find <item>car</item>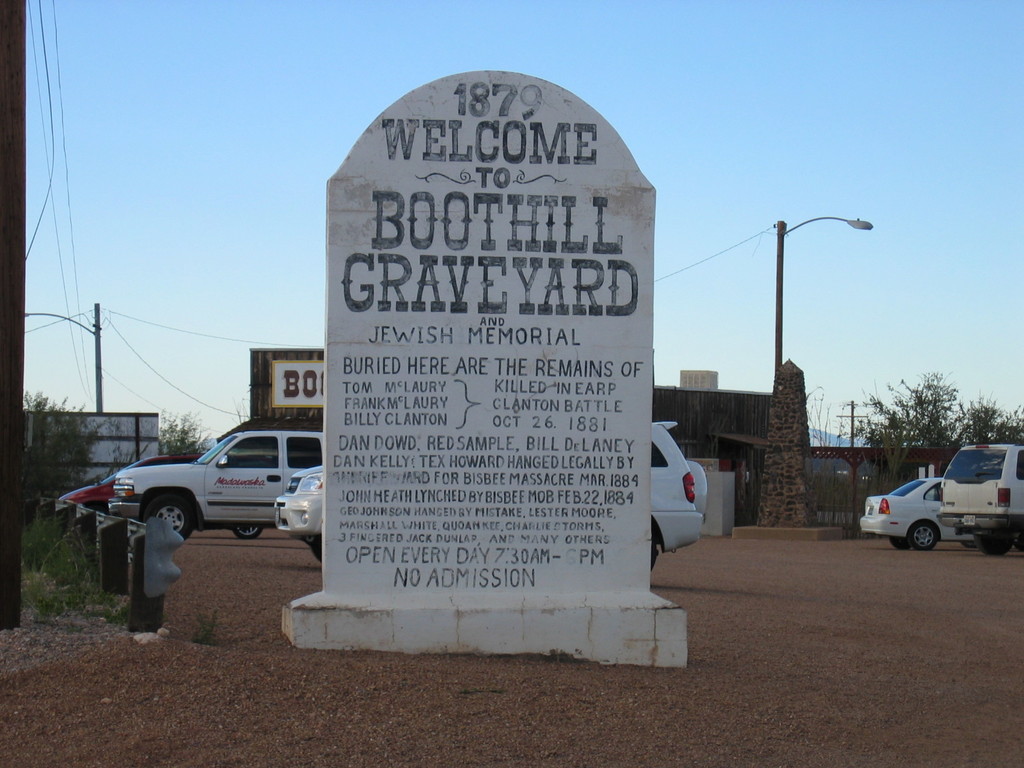
114/426/322/536
